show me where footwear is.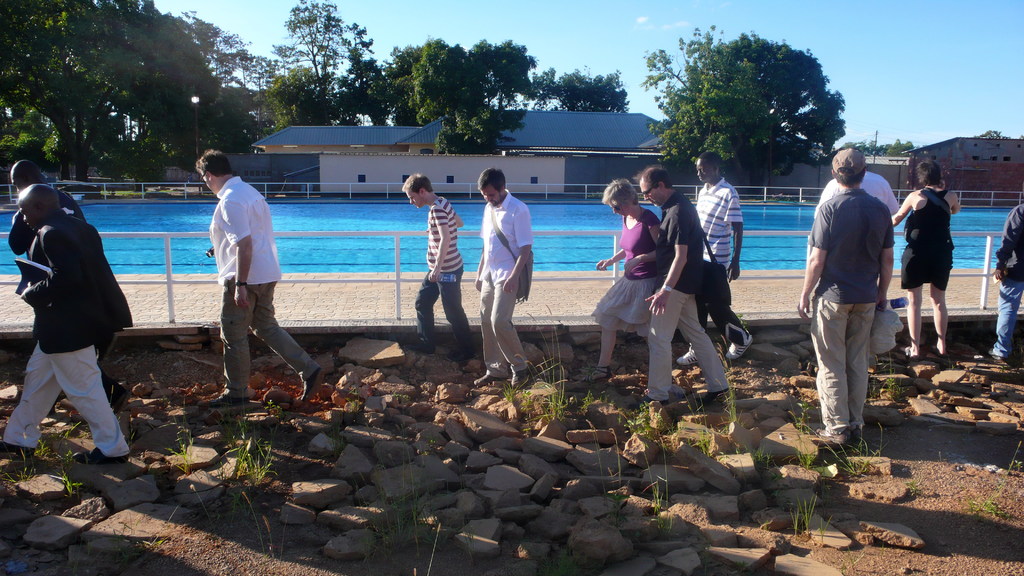
footwear is at <region>852, 427, 861, 440</region>.
